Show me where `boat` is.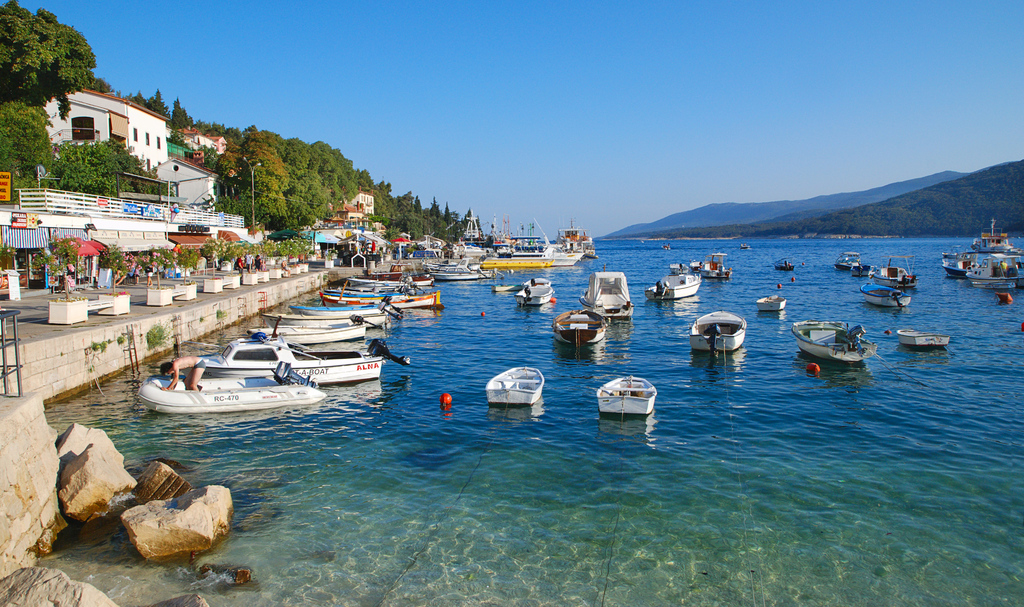
`boat` is at [x1=196, y1=334, x2=380, y2=390].
